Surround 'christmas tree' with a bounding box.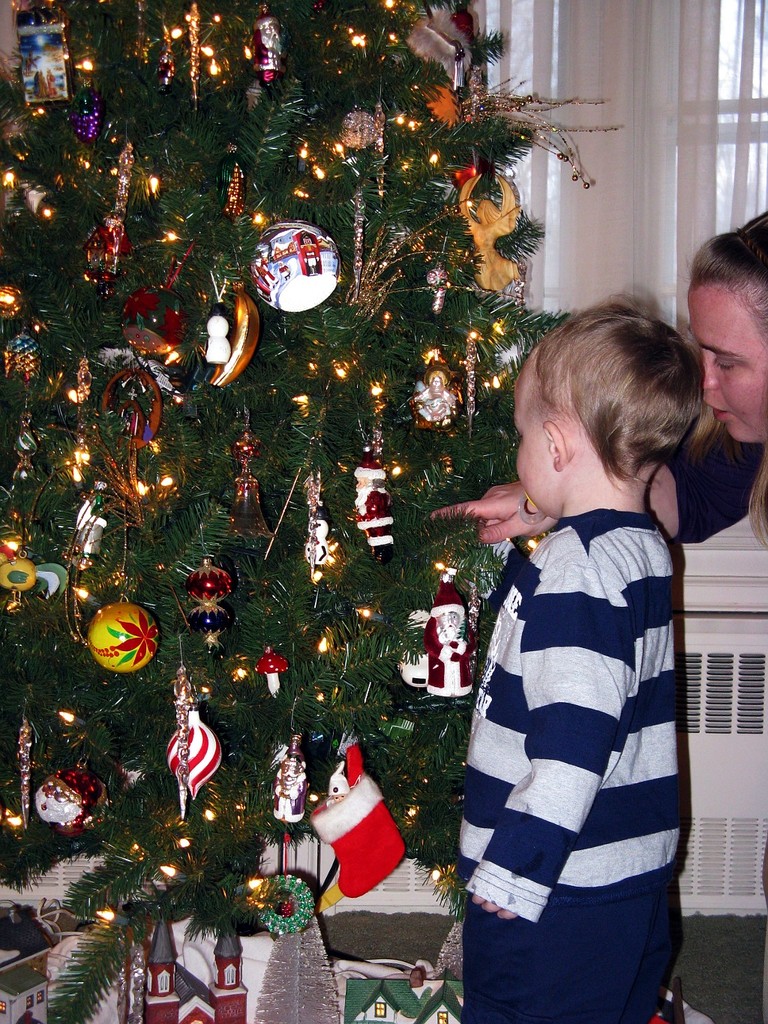
locate(0, 0, 619, 1023).
